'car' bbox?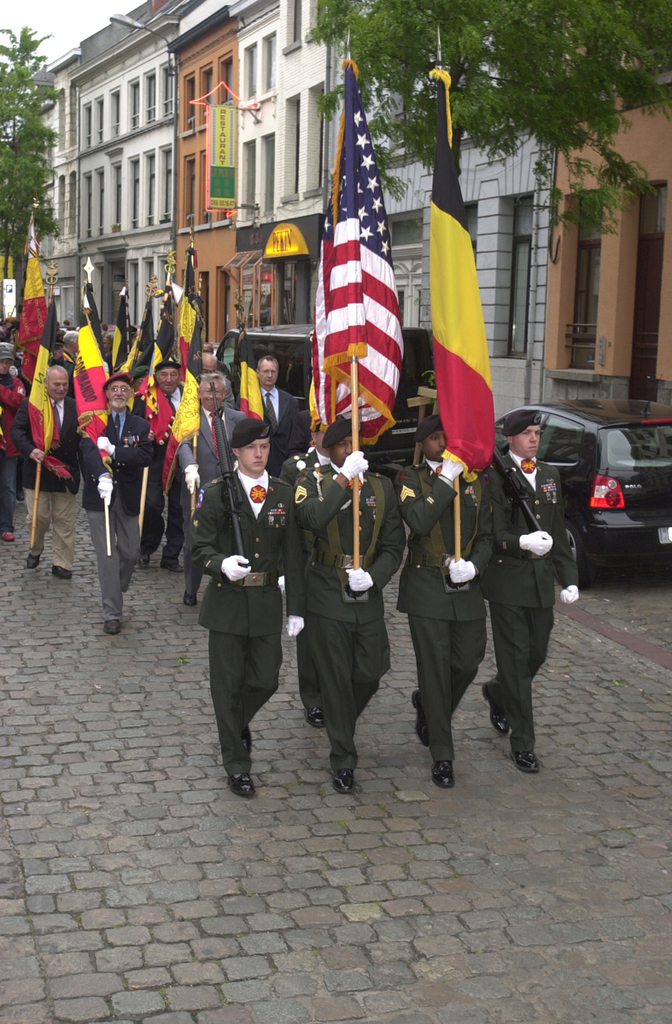
(487, 388, 666, 548)
